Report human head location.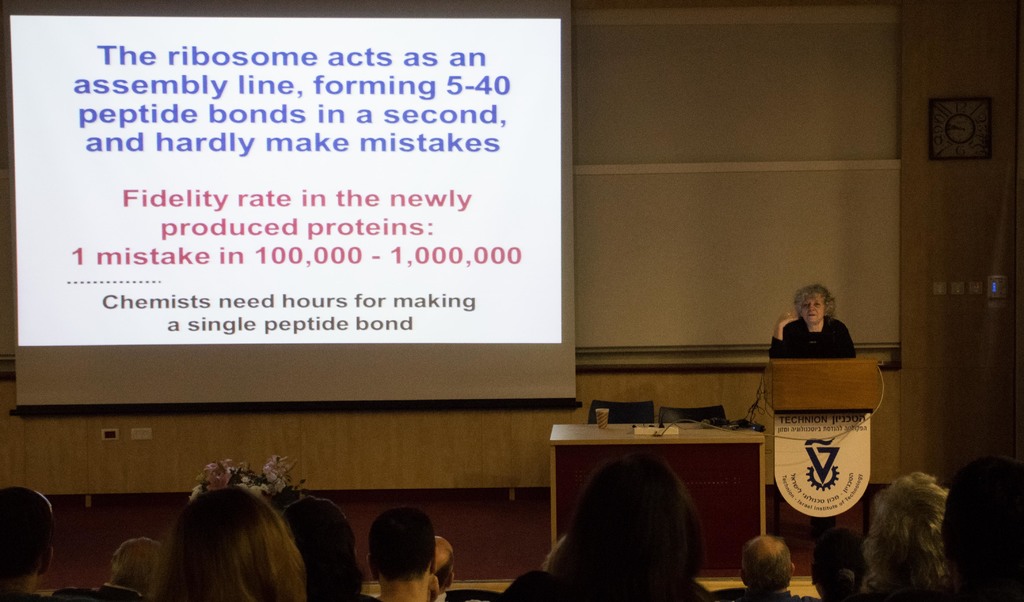
Report: pyautogui.locateOnScreen(942, 448, 1023, 601).
